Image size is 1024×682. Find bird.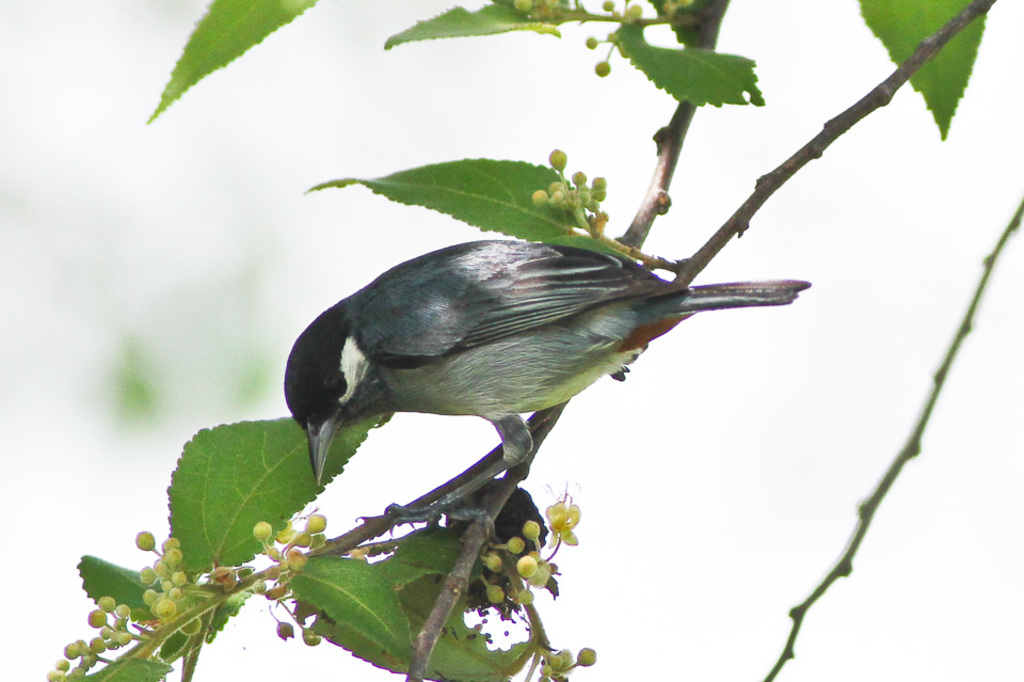
x1=283, y1=208, x2=802, y2=495.
